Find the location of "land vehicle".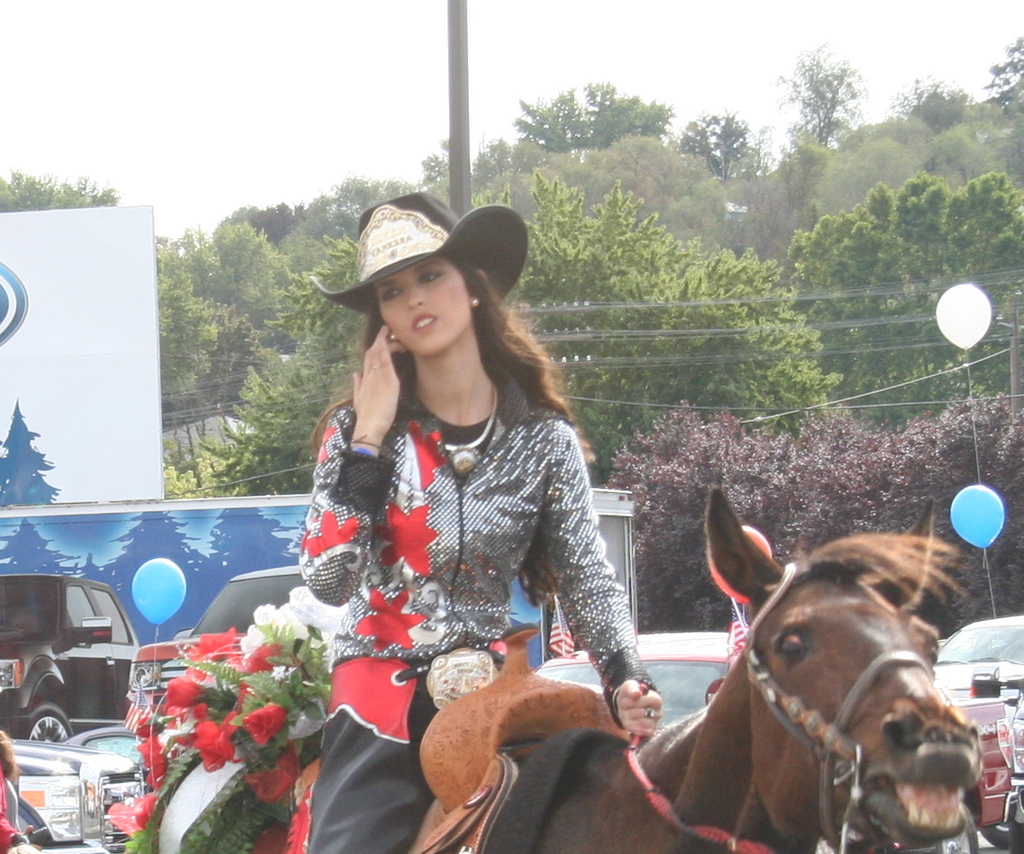
Location: l=538, t=628, r=1011, b=853.
